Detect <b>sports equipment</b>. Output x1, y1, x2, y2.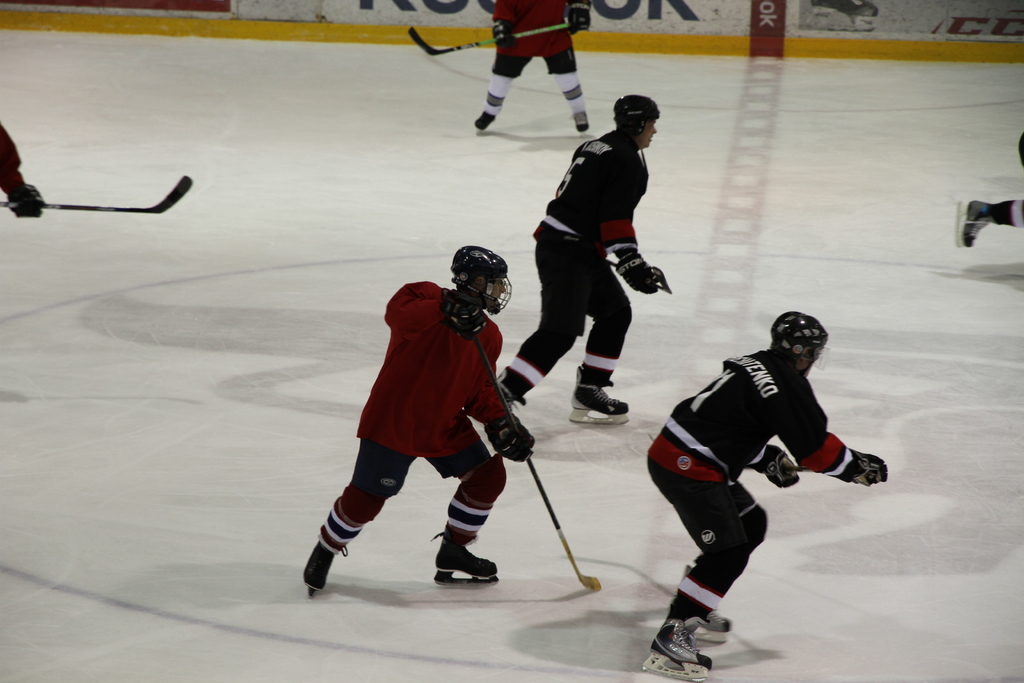
490, 17, 518, 47.
